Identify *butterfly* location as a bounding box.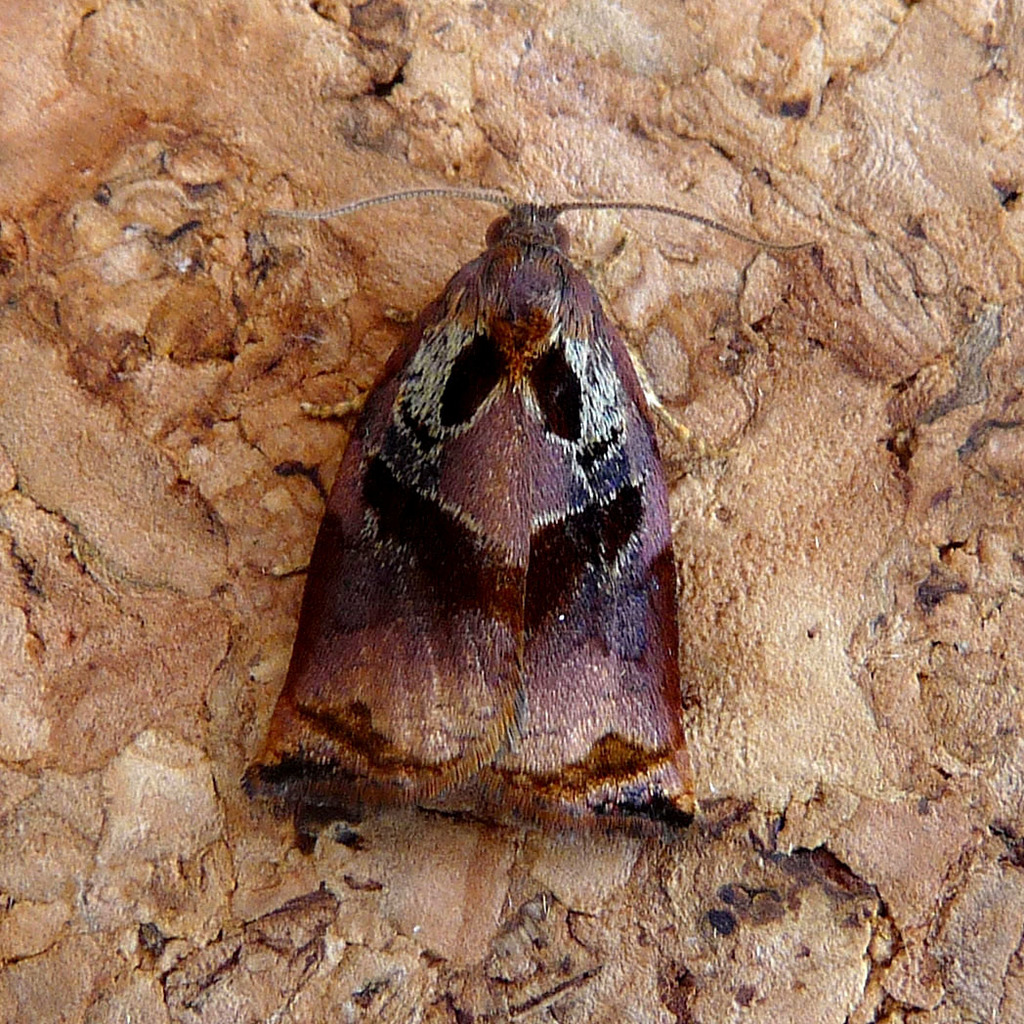
267/245/727/811.
